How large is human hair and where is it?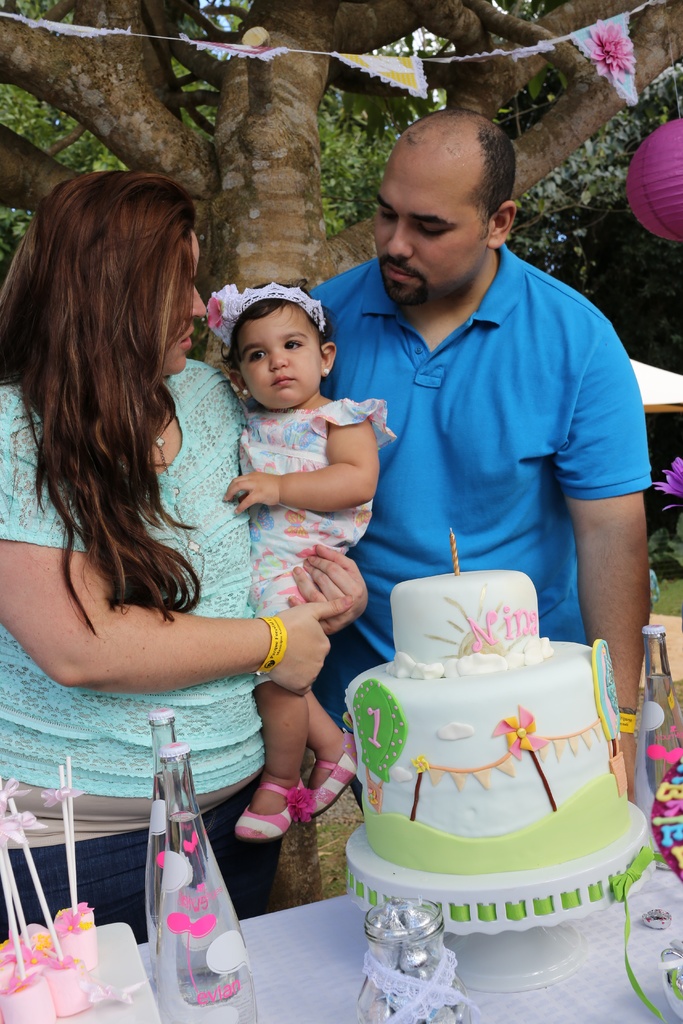
Bounding box: [219, 269, 334, 381].
